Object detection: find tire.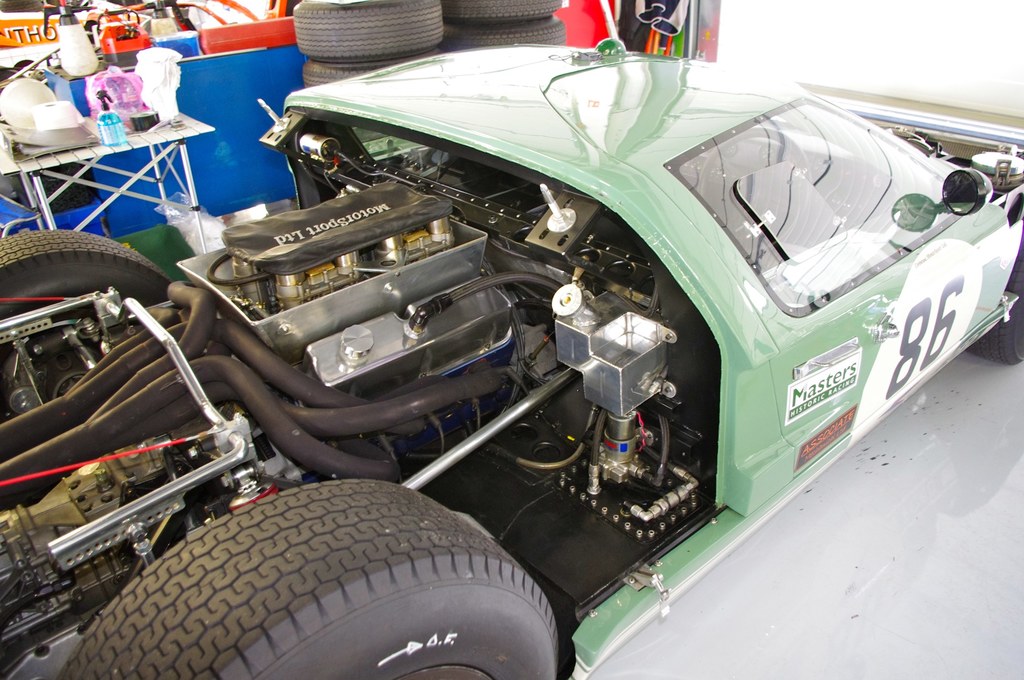
pyautogui.locateOnScreen(293, 1, 442, 61).
